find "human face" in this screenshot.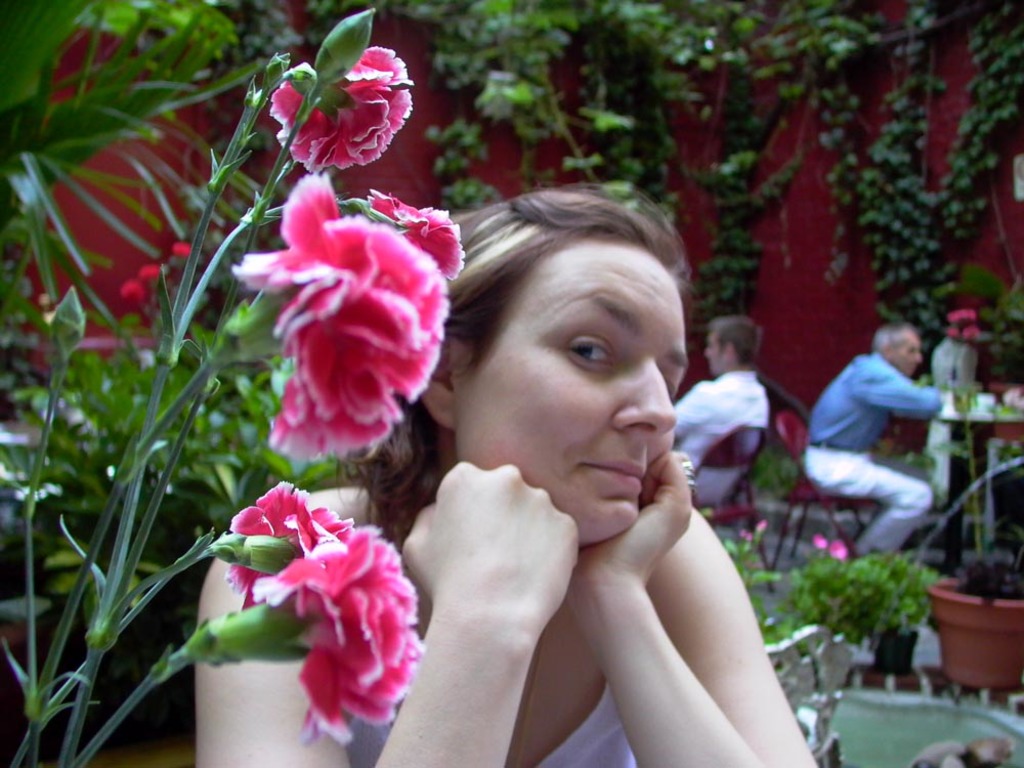
The bounding box for "human face" is bbox=[455, 241, 688, 546].
